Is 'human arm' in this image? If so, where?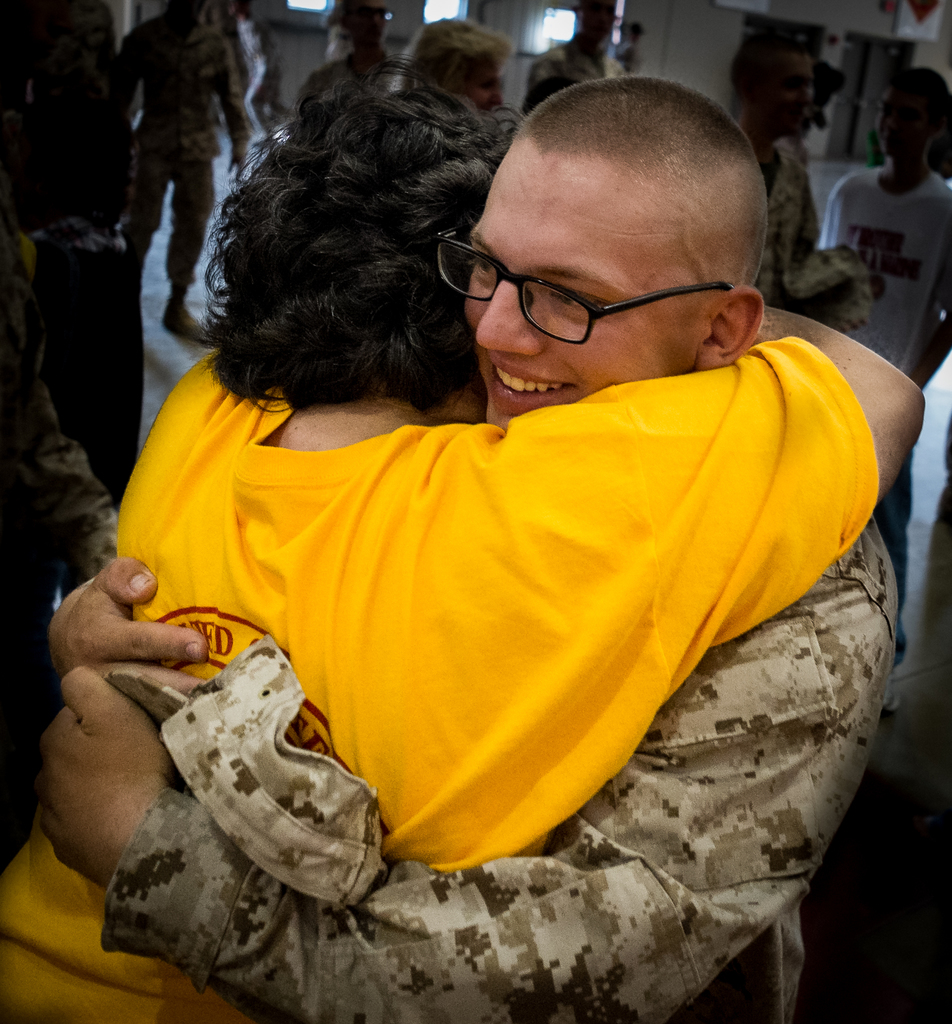
Yes, at BBox(40, 549, 195, 738).
